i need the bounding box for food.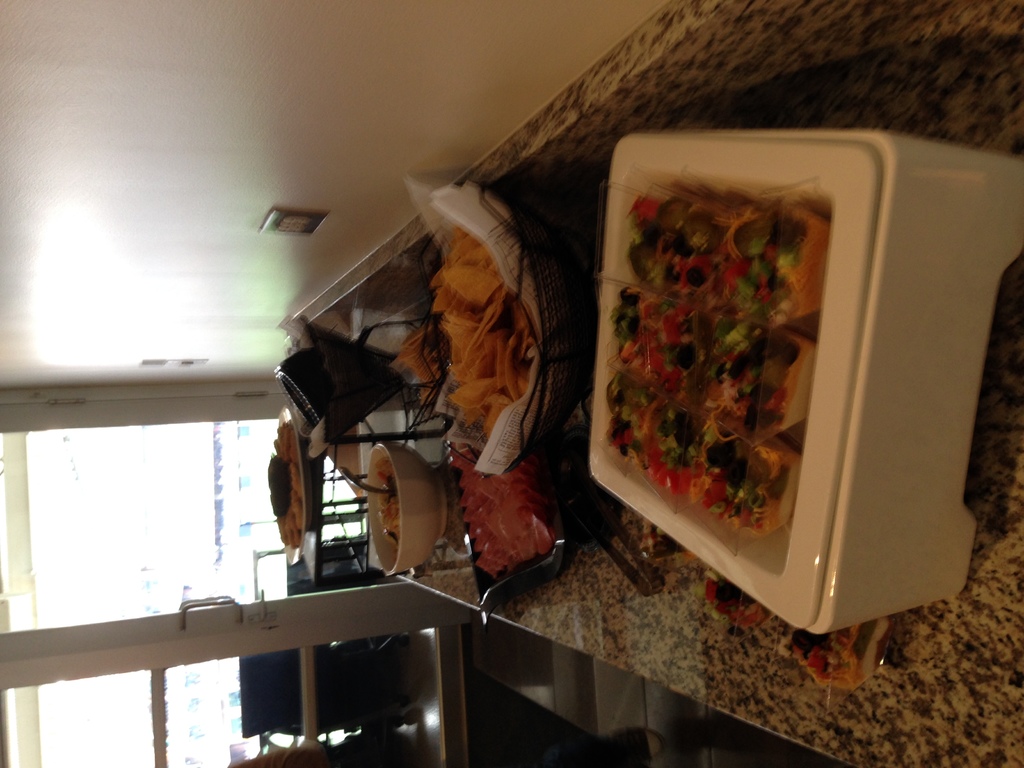
Here it is: [x1=378, y1=476, x2=396, y2=547].
